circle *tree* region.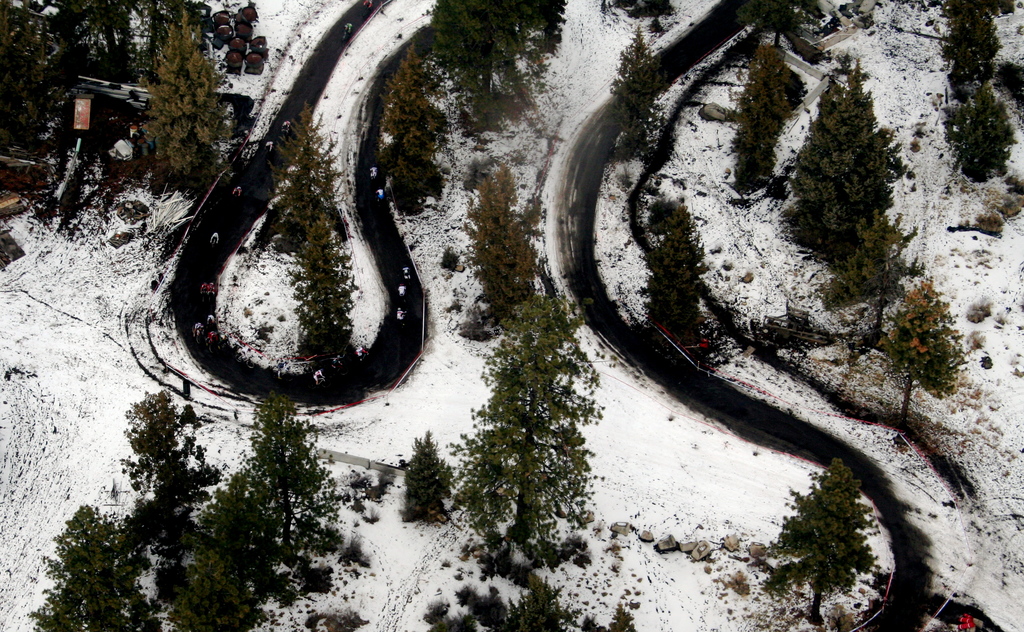
Region: [758,457,881,631].
